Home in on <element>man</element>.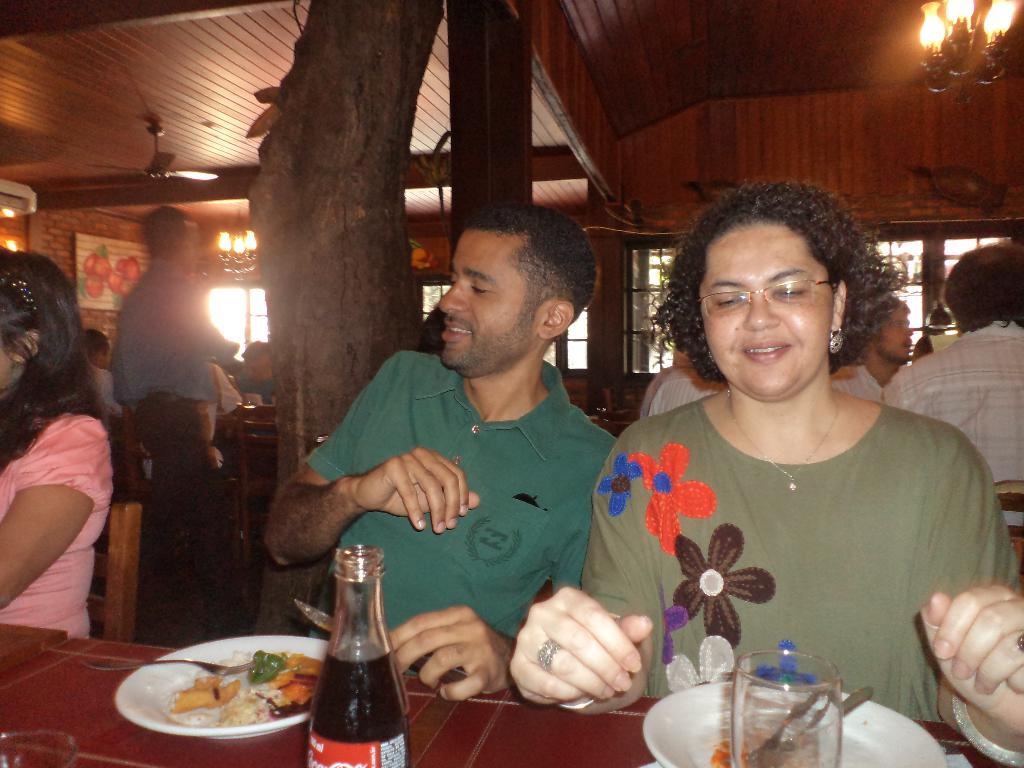
Homed in at [x1=112, y1=212, x2=248, y2=641].
